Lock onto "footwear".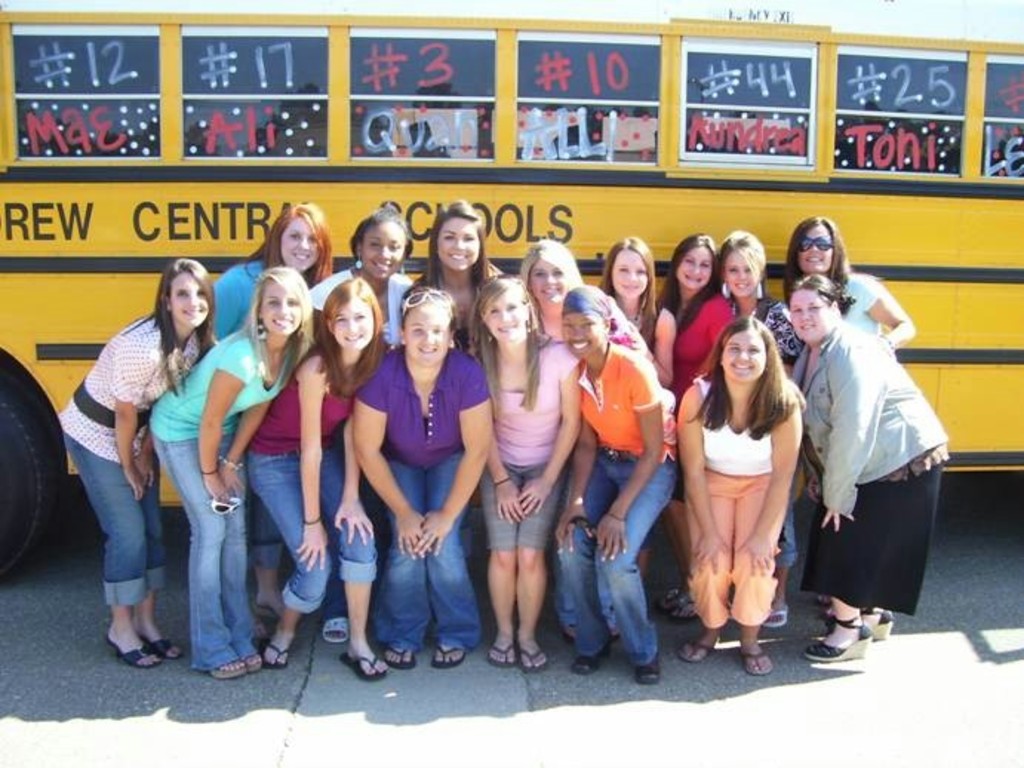
Locked: x1=788 y1=608 x2=897 y2=651.
